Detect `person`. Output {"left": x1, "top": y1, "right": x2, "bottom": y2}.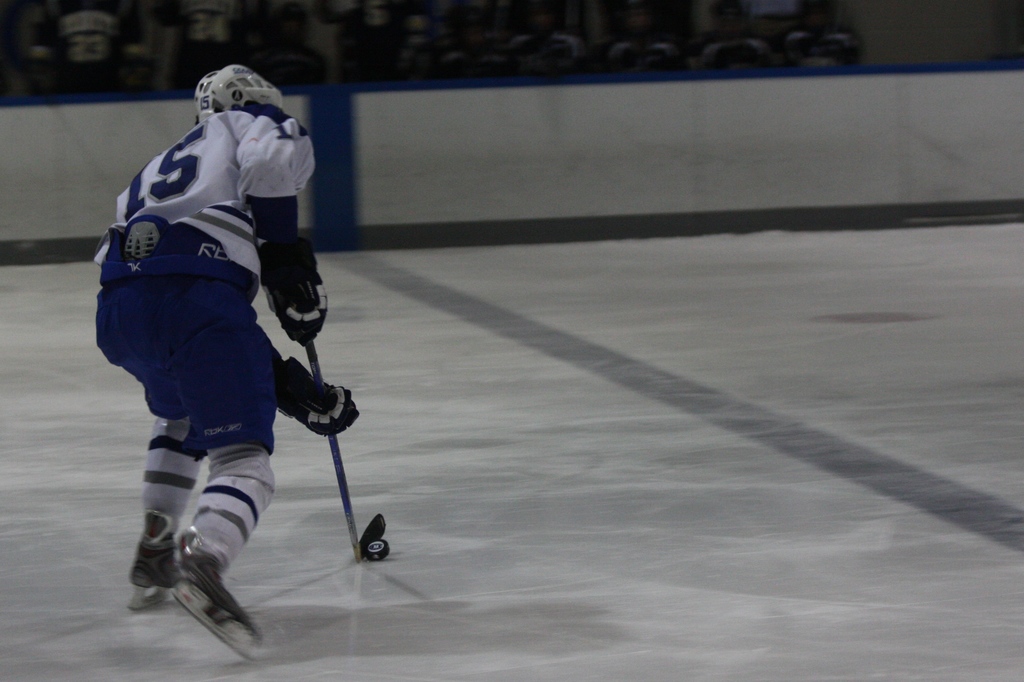
{"left": 99, "top": 51, "right": 345, "bottom": 660}.
